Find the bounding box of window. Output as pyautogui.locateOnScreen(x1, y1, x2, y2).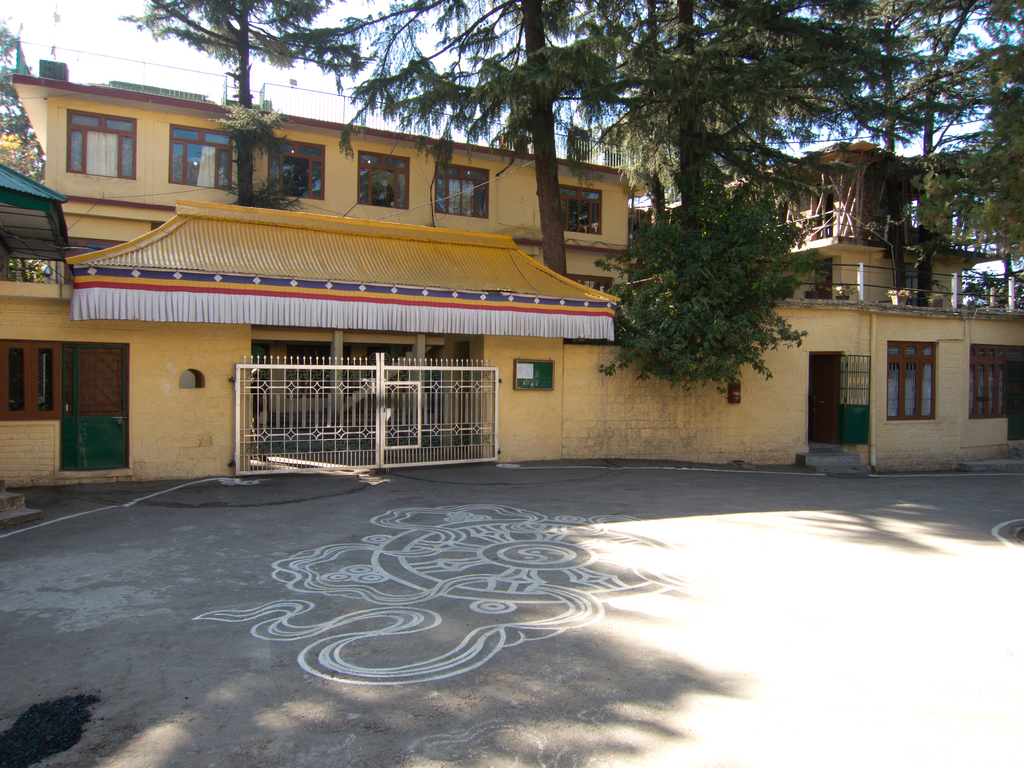
pyautogui.locateOnScreen(271, 135, 324, 190).
